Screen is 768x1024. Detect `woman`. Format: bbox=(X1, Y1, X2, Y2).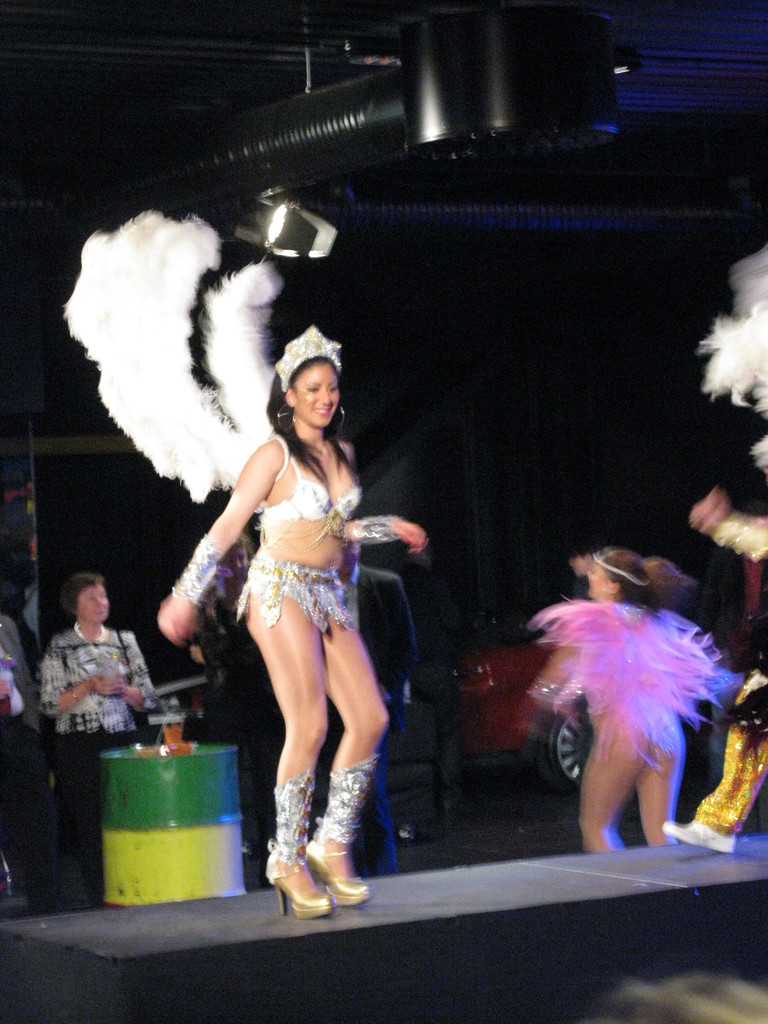
bbox=(532, 550, 728, 856).
